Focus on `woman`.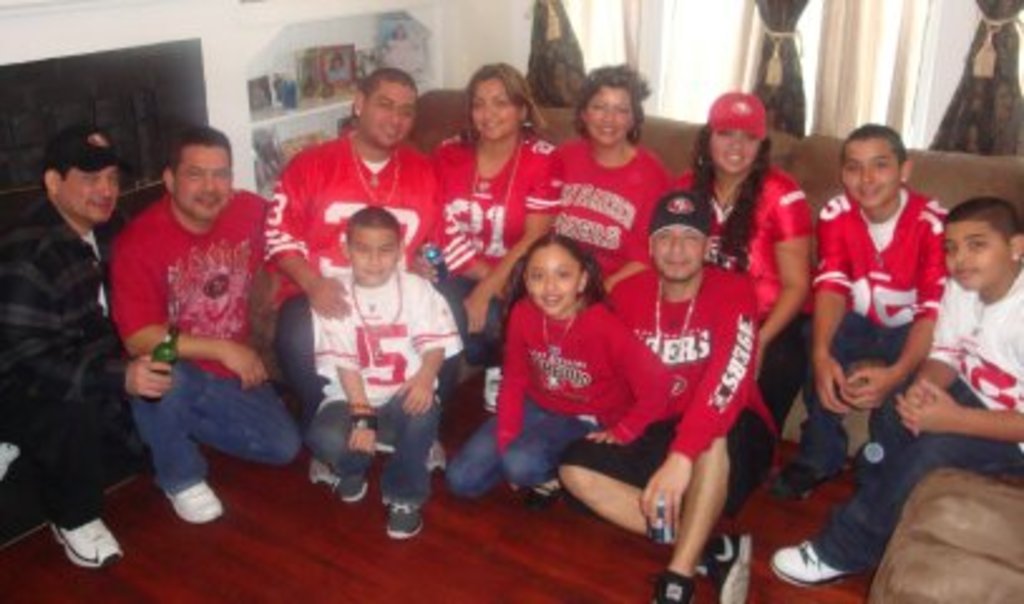
Focused at 652,108,823,569.
